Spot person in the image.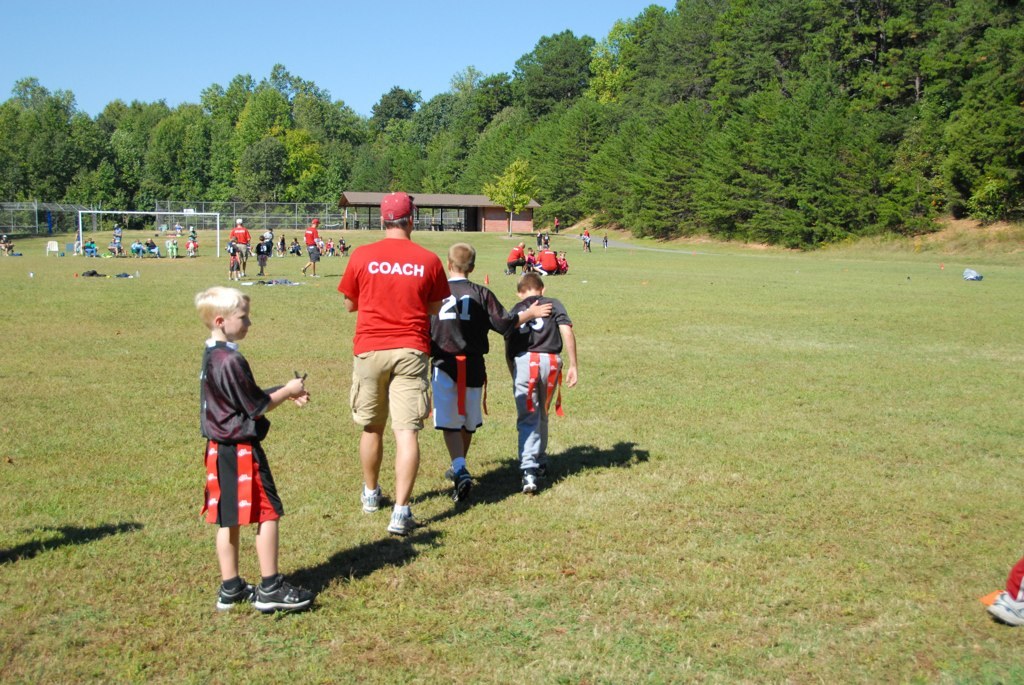
person found at BBox(599, 232, 610, 249).
